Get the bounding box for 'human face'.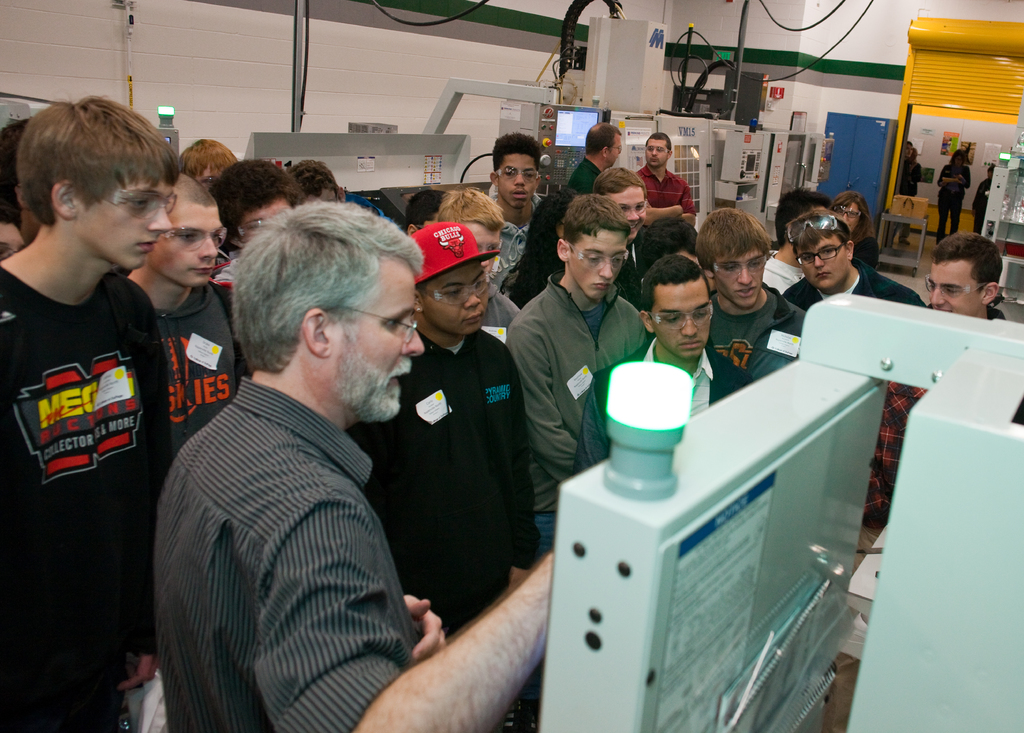
<bbox>676, 250, 699, 268</bbox>.
